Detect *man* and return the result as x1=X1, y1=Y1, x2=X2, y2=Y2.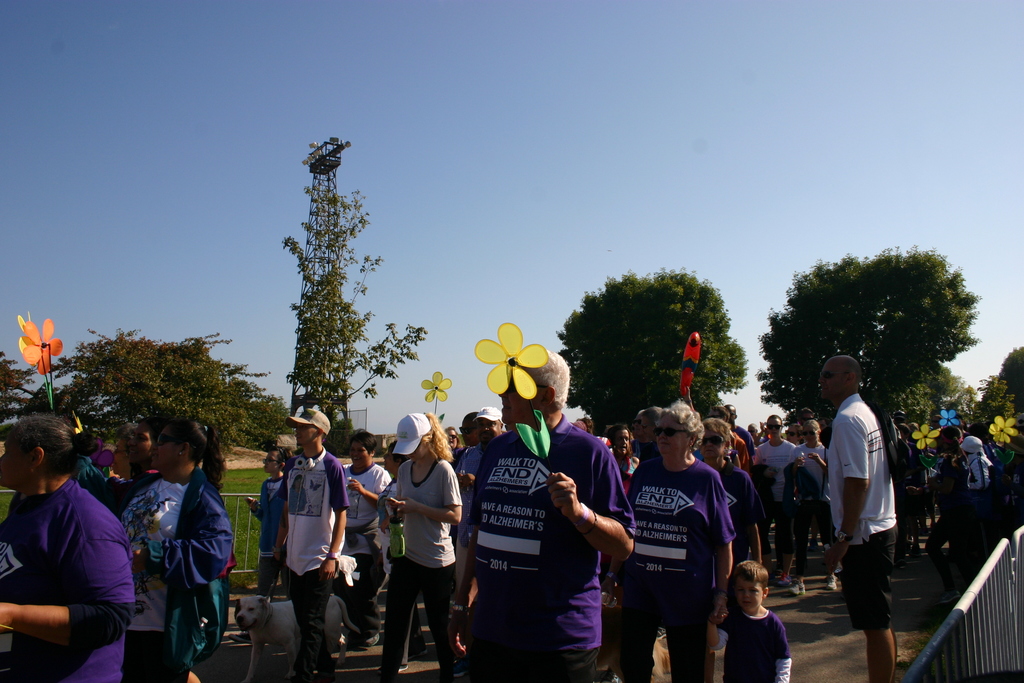
x1=461, y1=402, x2=513, y2=611.
